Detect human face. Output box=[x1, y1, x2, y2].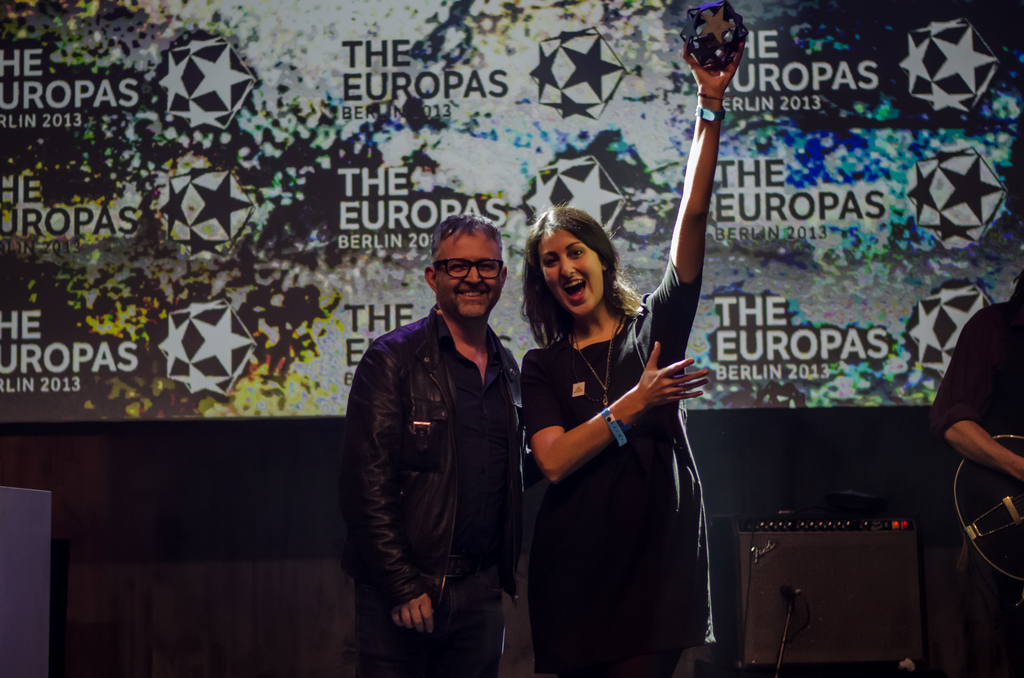
box=[435, 222, 496, 313].
